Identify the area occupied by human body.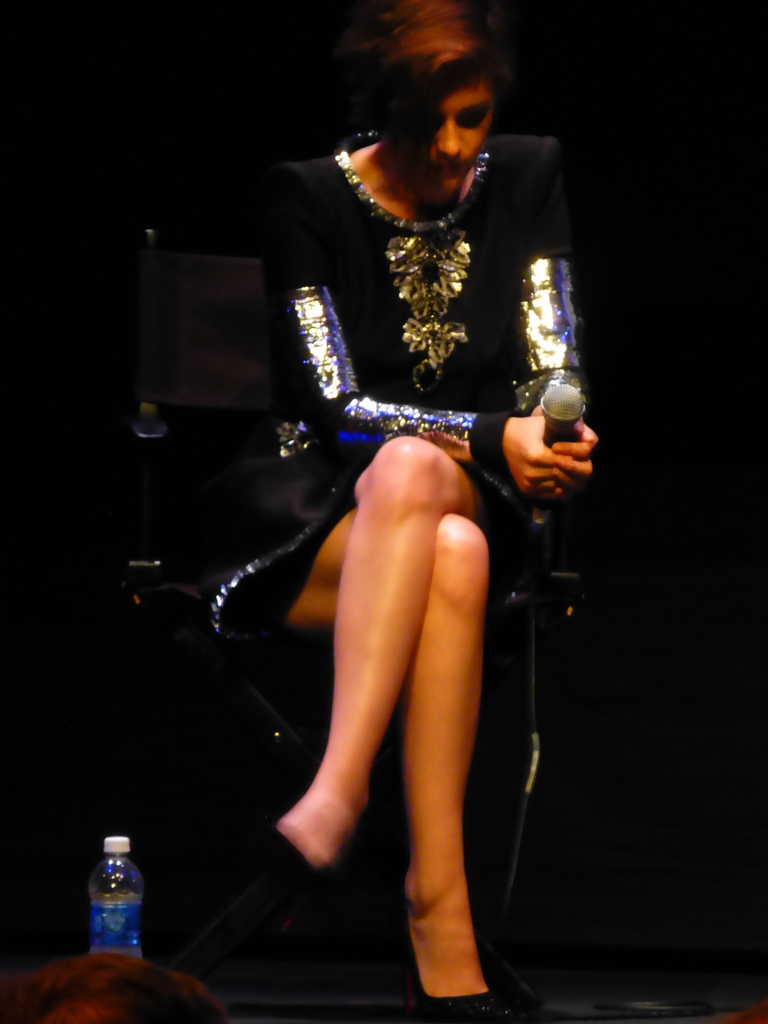
Area: pyautogui.locateOnScreen(225, 29, 604, 1023).
